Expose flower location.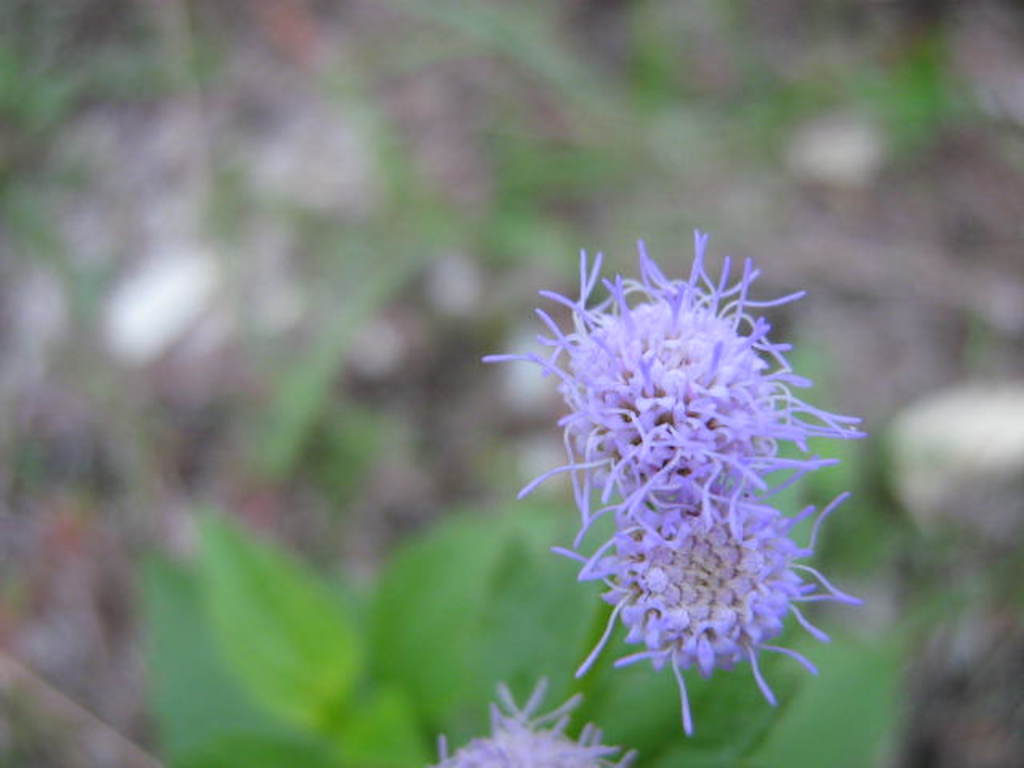
Exposed at 443, 680, 629, 766.
